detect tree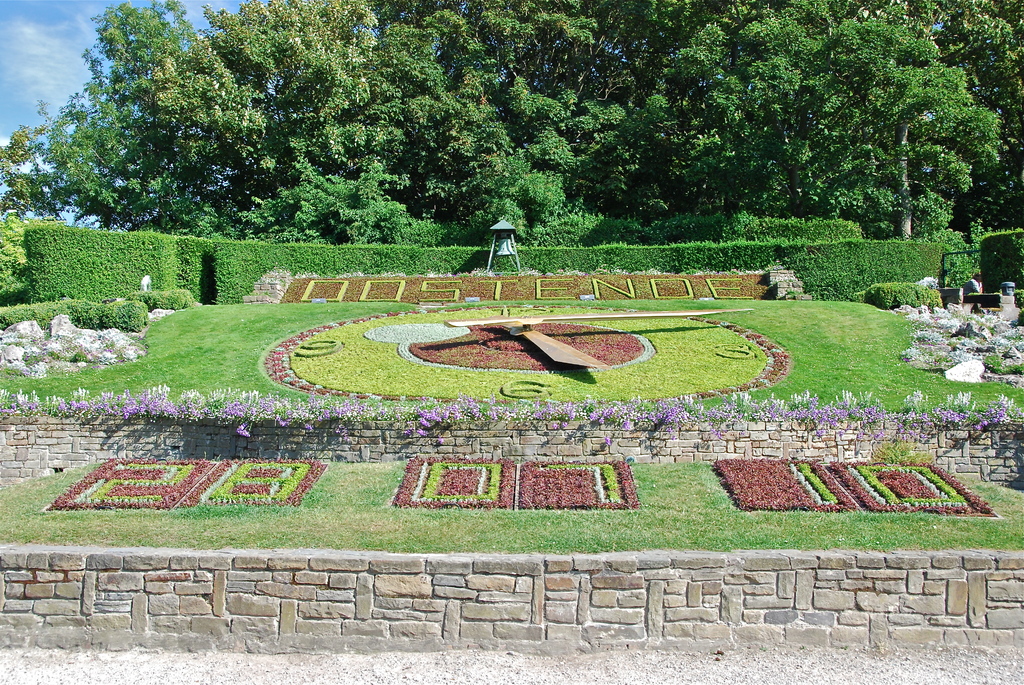
(left=207, top=0, right=392, bottom=127)
